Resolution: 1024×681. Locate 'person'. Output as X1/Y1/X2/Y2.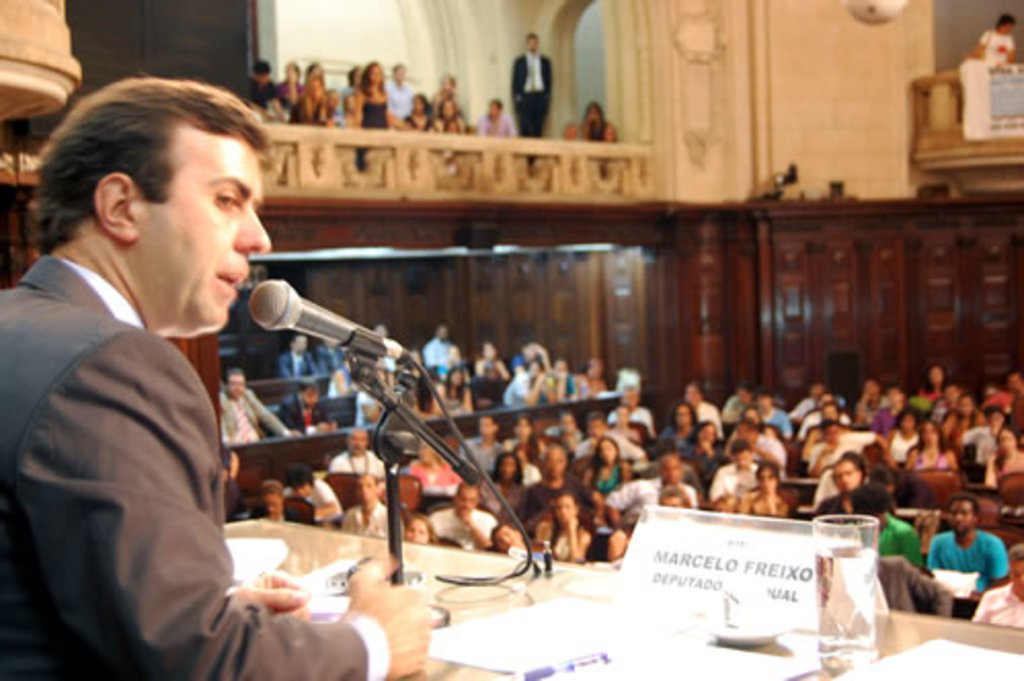
218/359/289/449.
